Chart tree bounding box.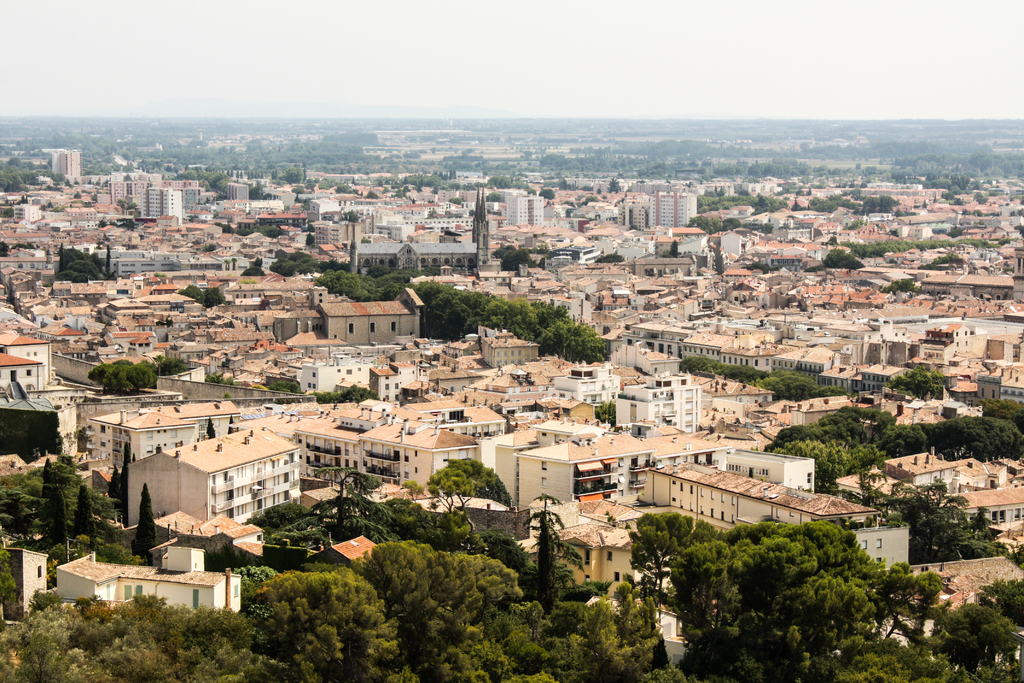
Charted: [308, 380, 374, 406].
